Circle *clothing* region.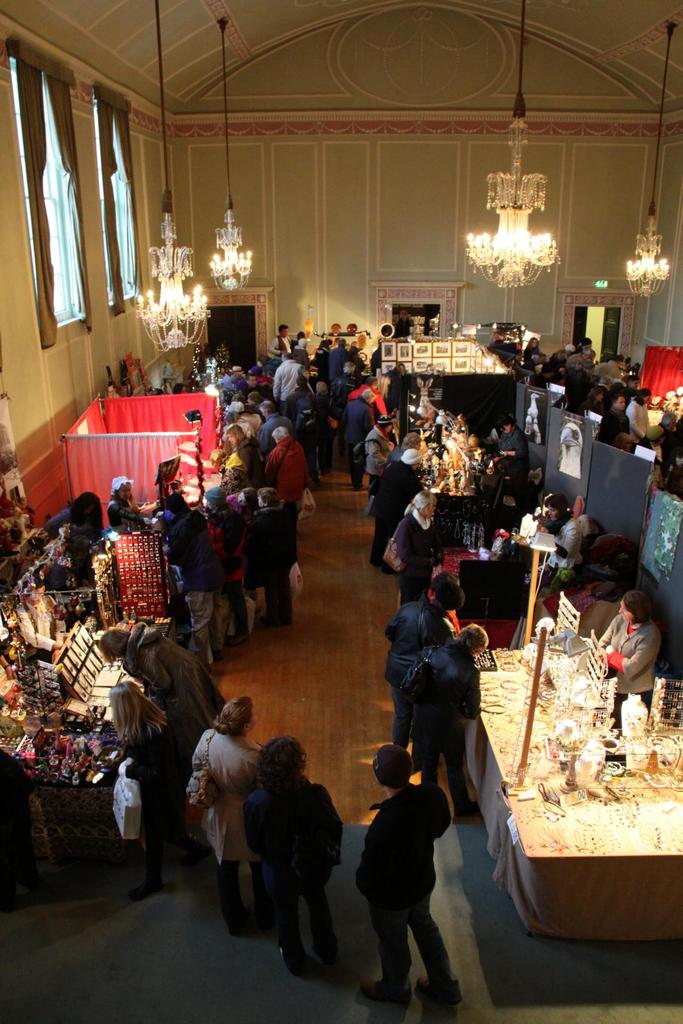
Region: {"left": 263, "top": 413, "right": 298, "bottom": 439}.
